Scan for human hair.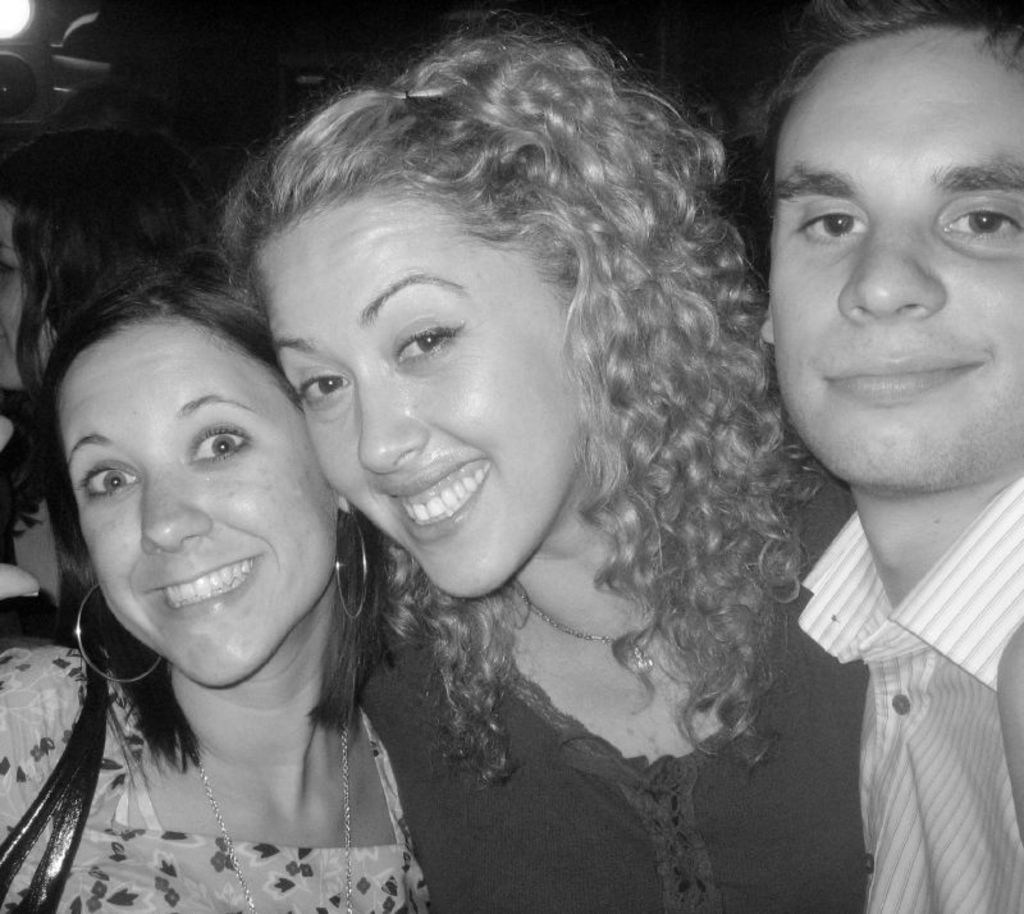
Scan result: x1=32, y1=251, x2=388, y2=778.
